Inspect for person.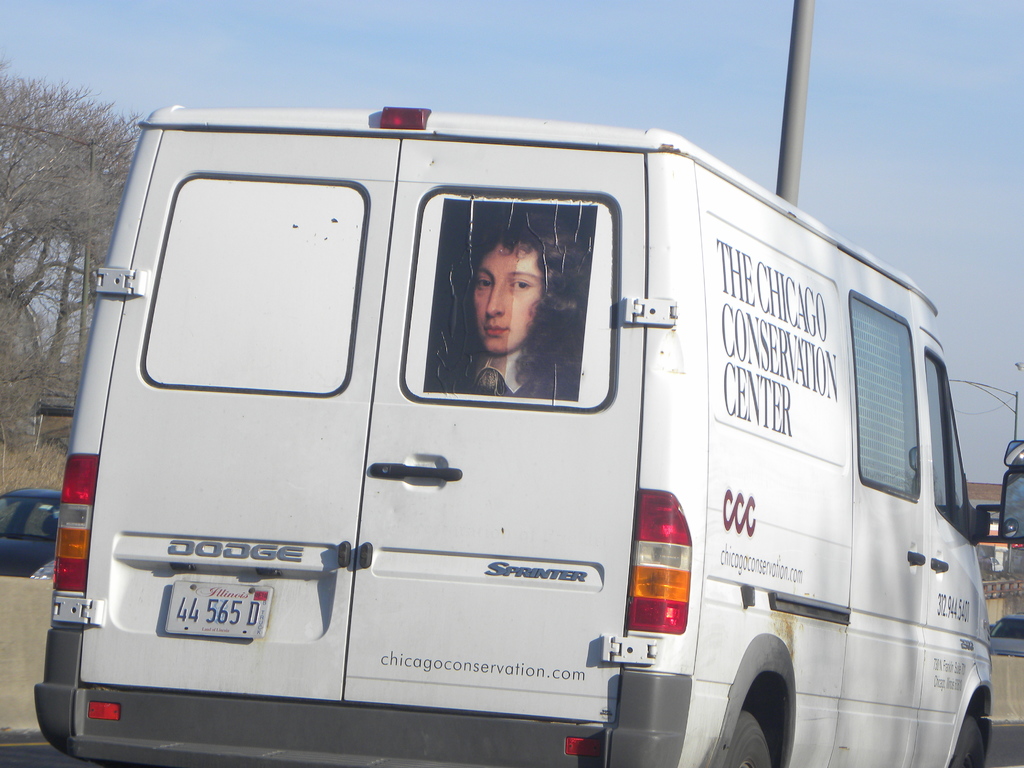
Inspection: bbox=(416, 205, 592, 403).
